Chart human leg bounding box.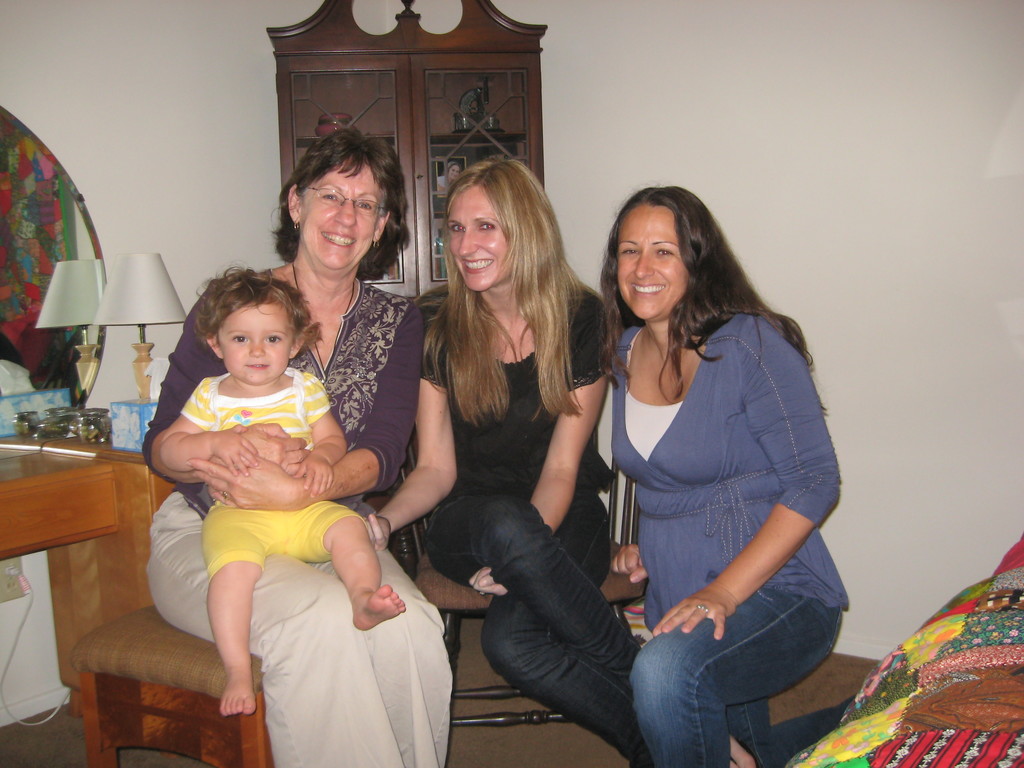
Charted: [left=427, top=484, right=648, bottom=680].
